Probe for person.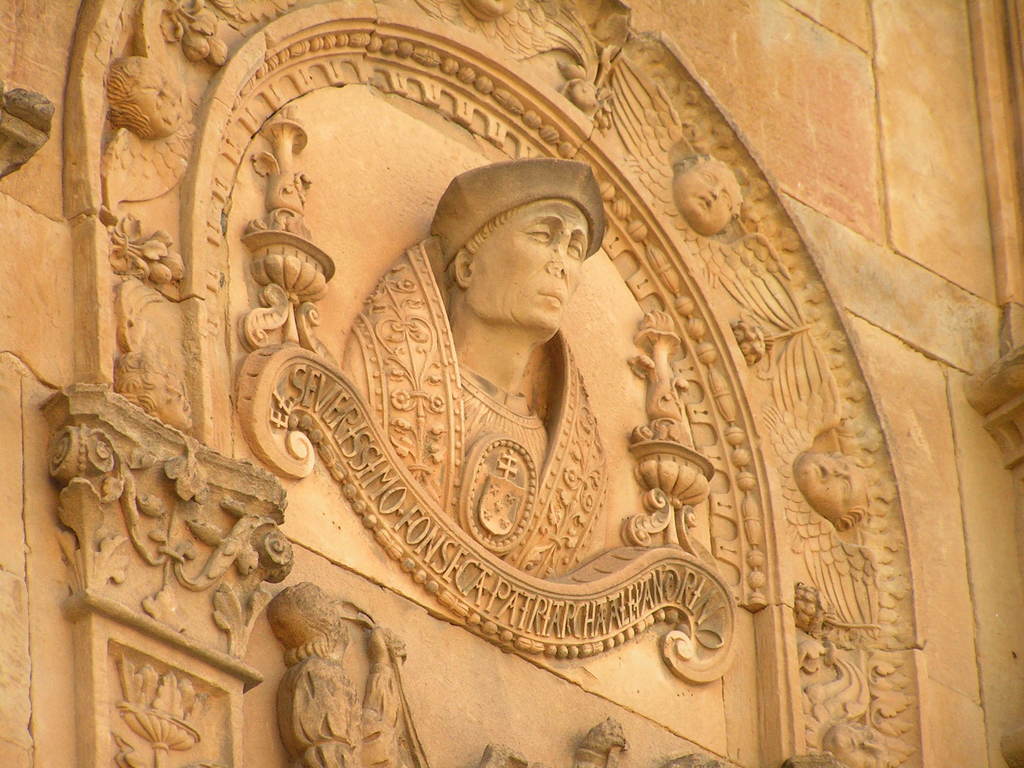
Probe result: <region>428, 158, 607, 395</region>.
